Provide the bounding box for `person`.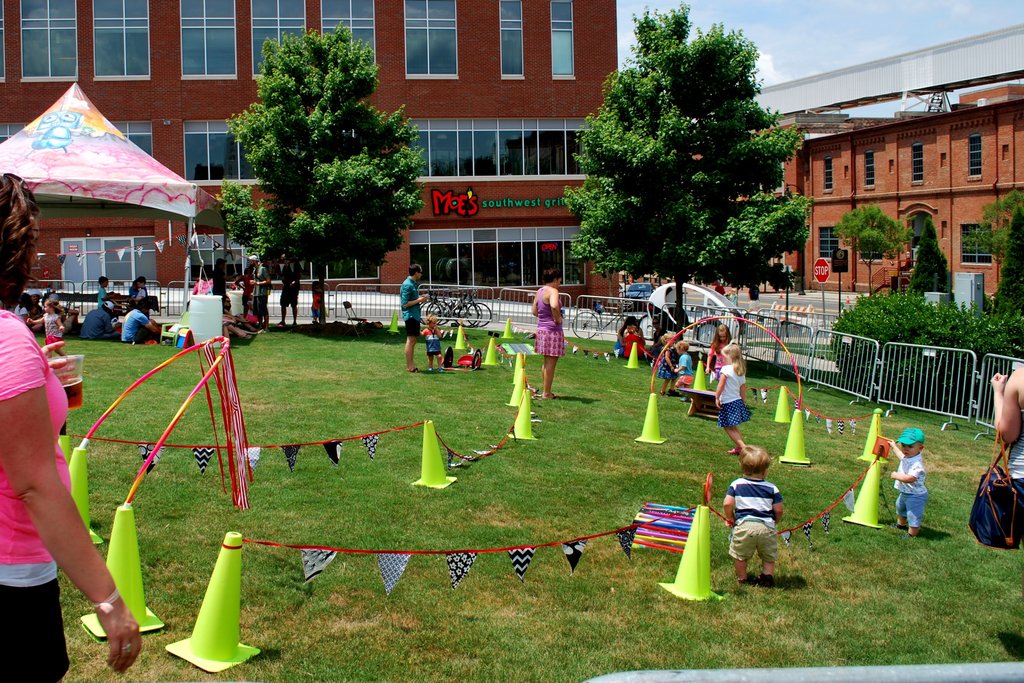
(424, 318, 445, 370).
